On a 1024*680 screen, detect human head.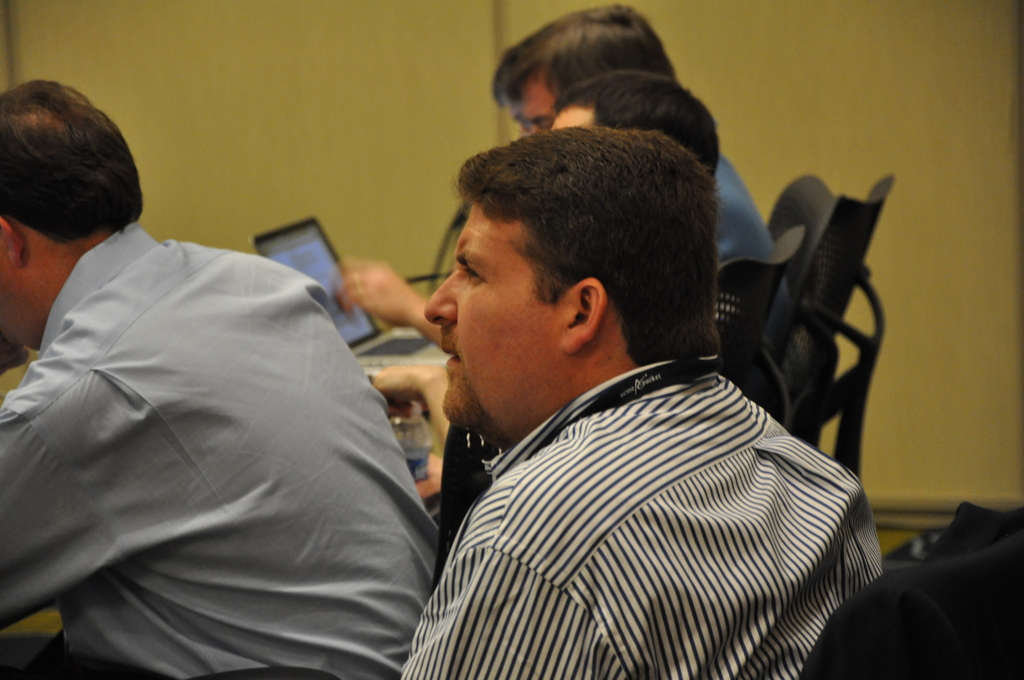
(x1=413, y1=113, x2=746, y2=385).
